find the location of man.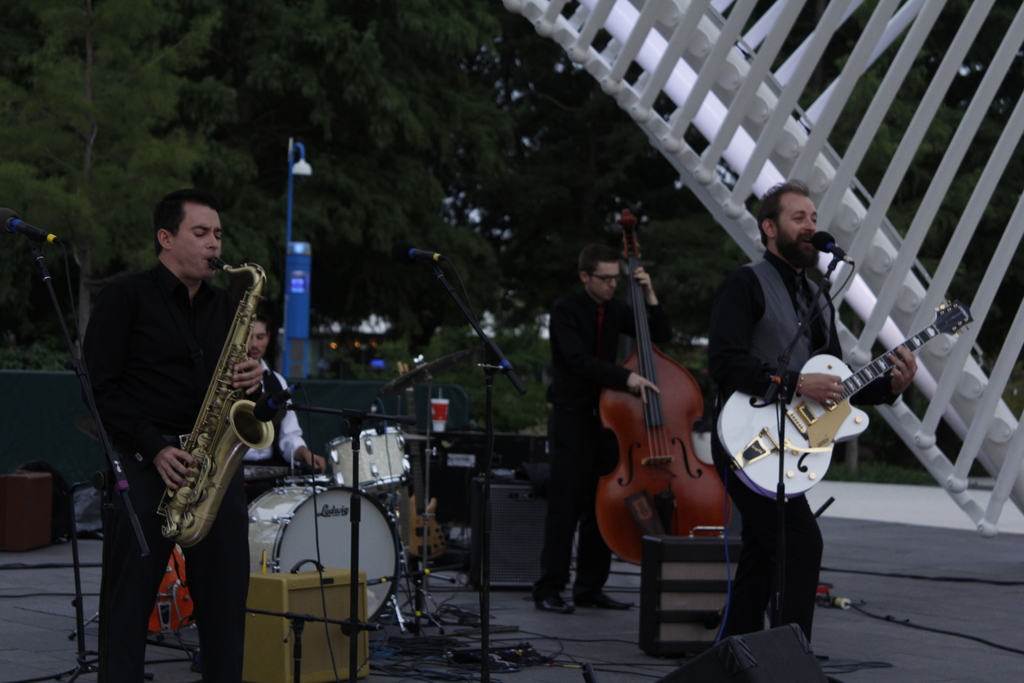
Location: <box>704,181,915,650</box>.
